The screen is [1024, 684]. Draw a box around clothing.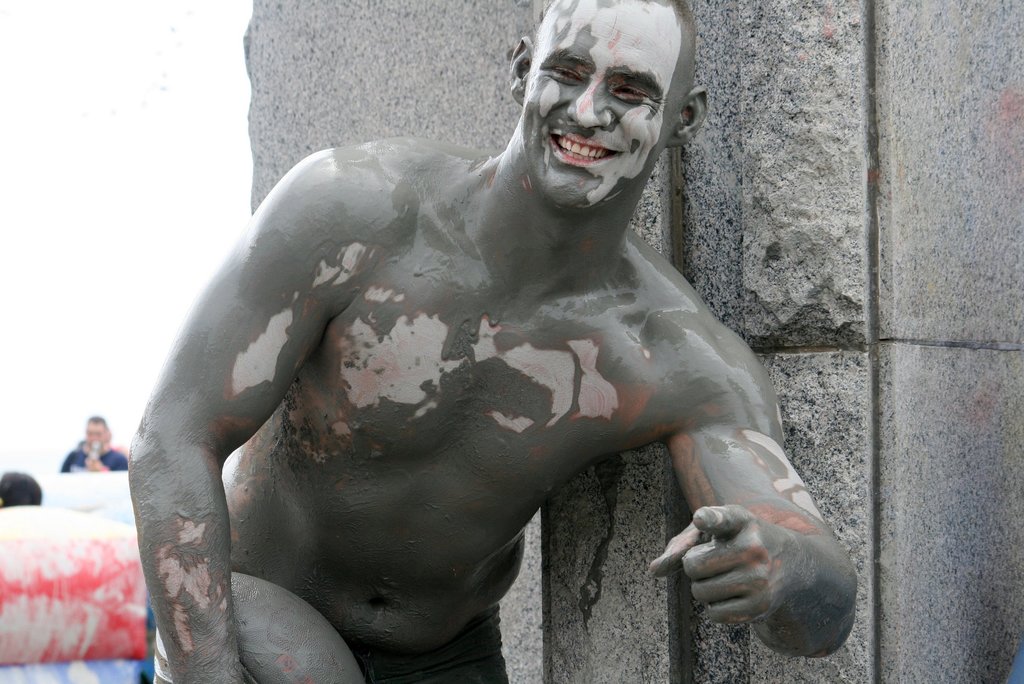
(x1=61, y1=439, x2=130, y2=471).
